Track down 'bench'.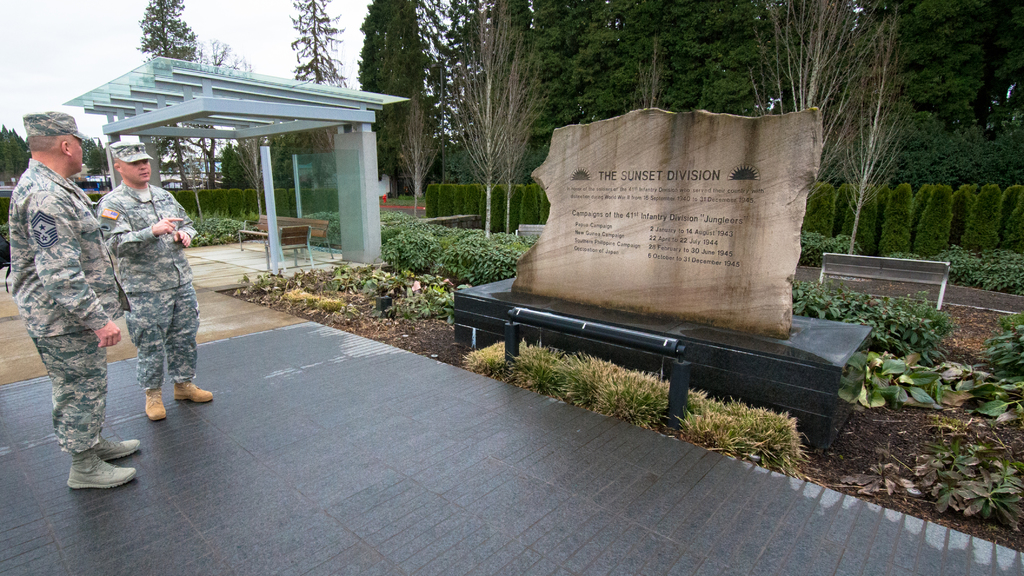
Tracked to (515,222,541,238).
